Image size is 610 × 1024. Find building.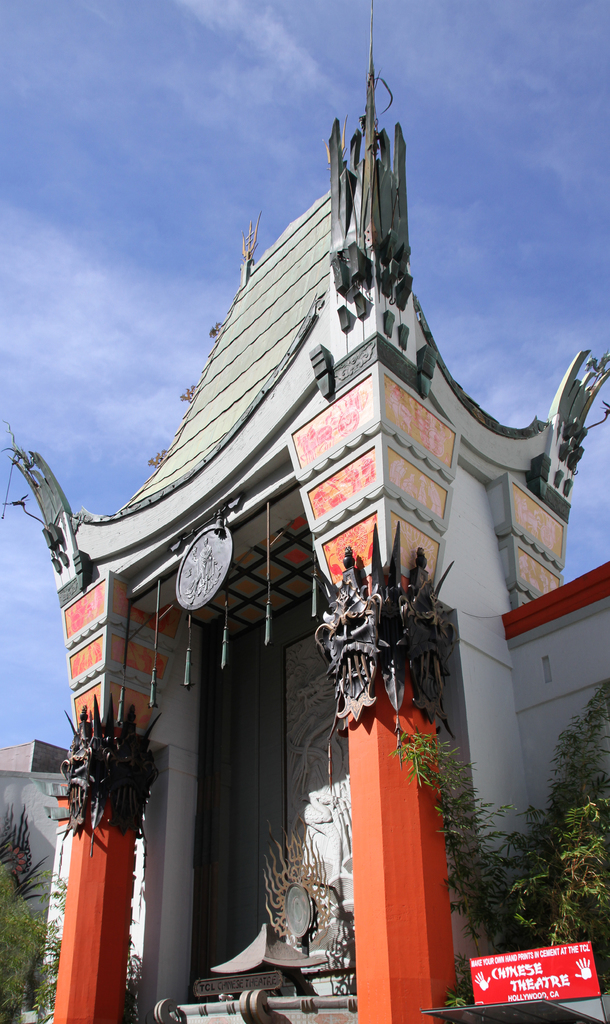
region(1, 732, 73, 1007).
